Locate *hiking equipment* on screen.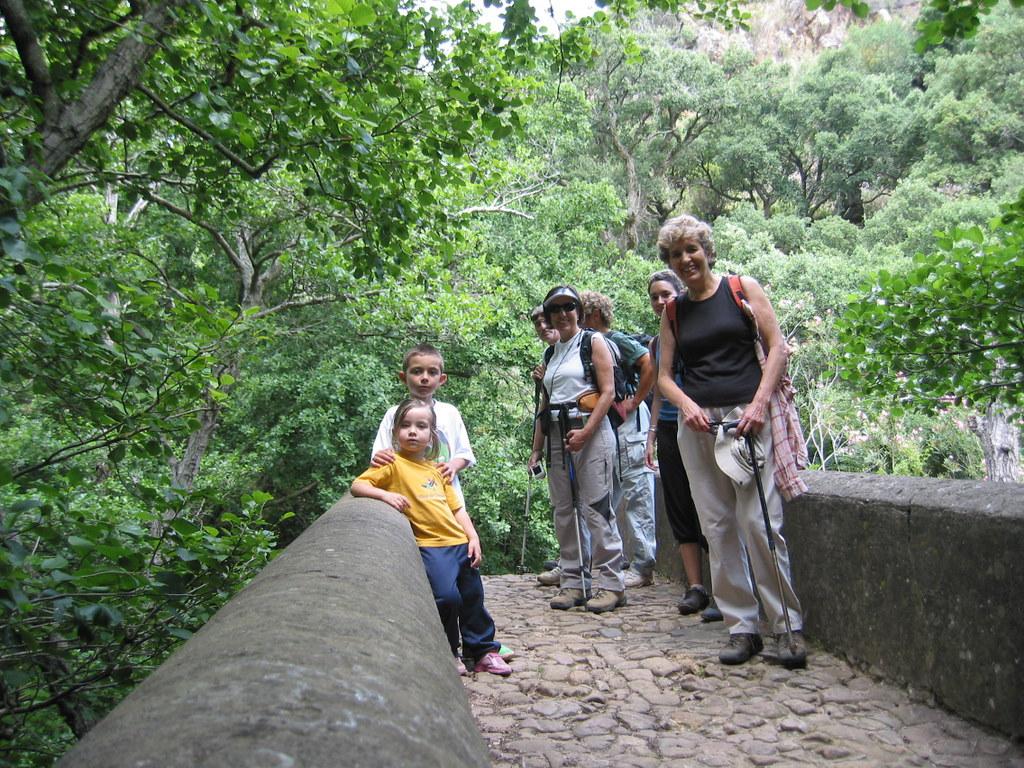
On screen at (x1=515, y1=372, x2=542, y2=574).
